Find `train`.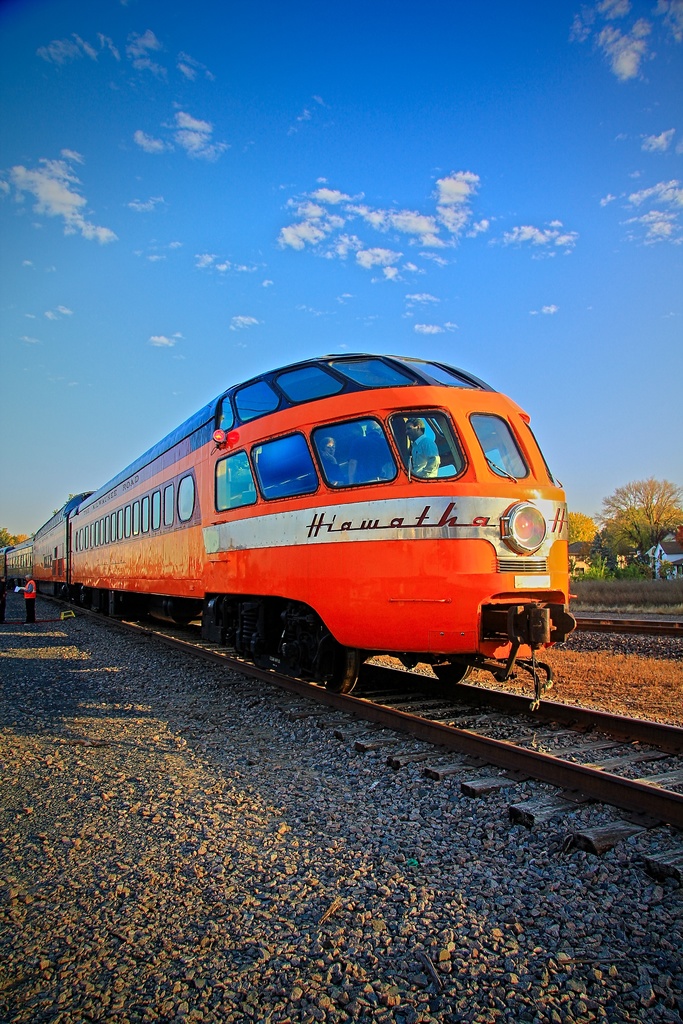
<box>4,342,580,720</box>.
